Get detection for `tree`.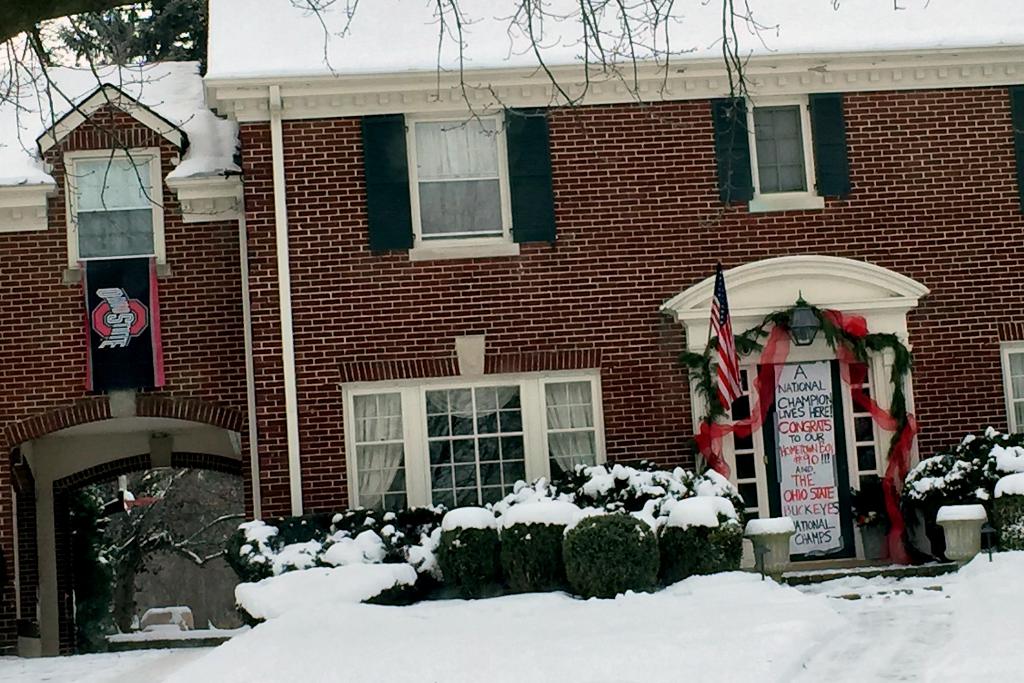
Detection: [0, 0, 241, 225].
